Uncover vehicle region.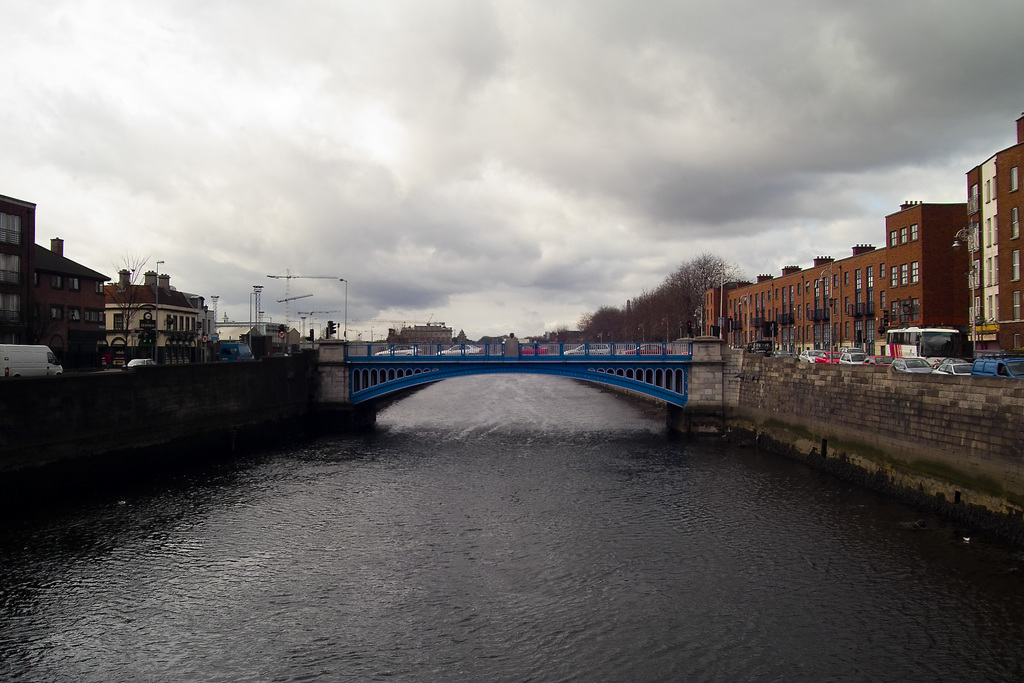
Uncovered: {"left": 374, "top": 342, "right": 419, "bottom": 356}.
